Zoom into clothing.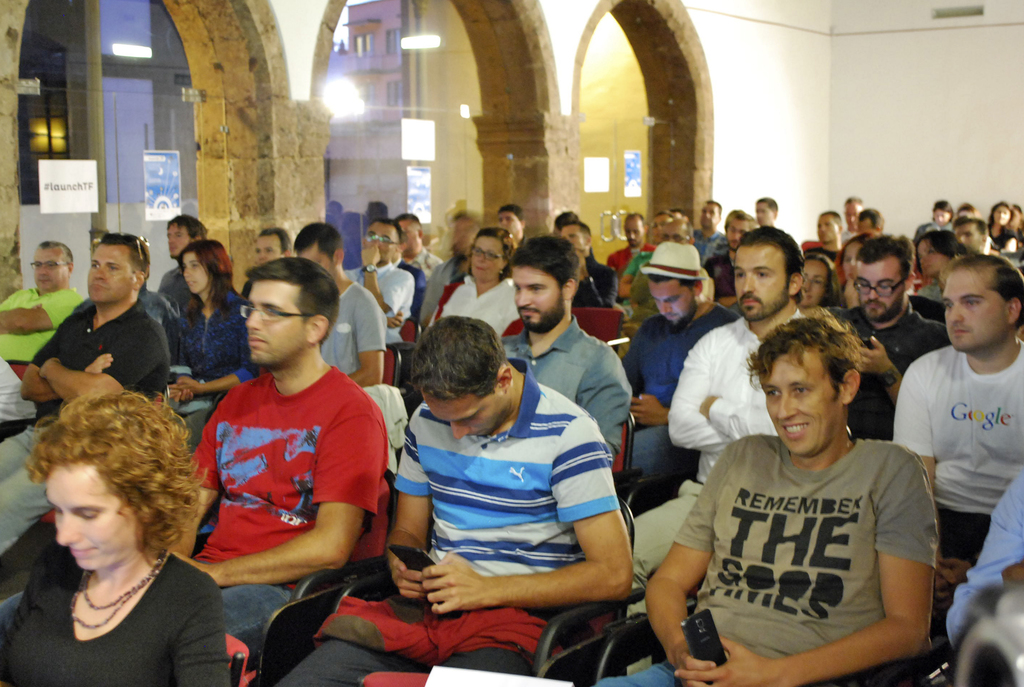
Zoom target: bbox(163, 266, 197, 298).
